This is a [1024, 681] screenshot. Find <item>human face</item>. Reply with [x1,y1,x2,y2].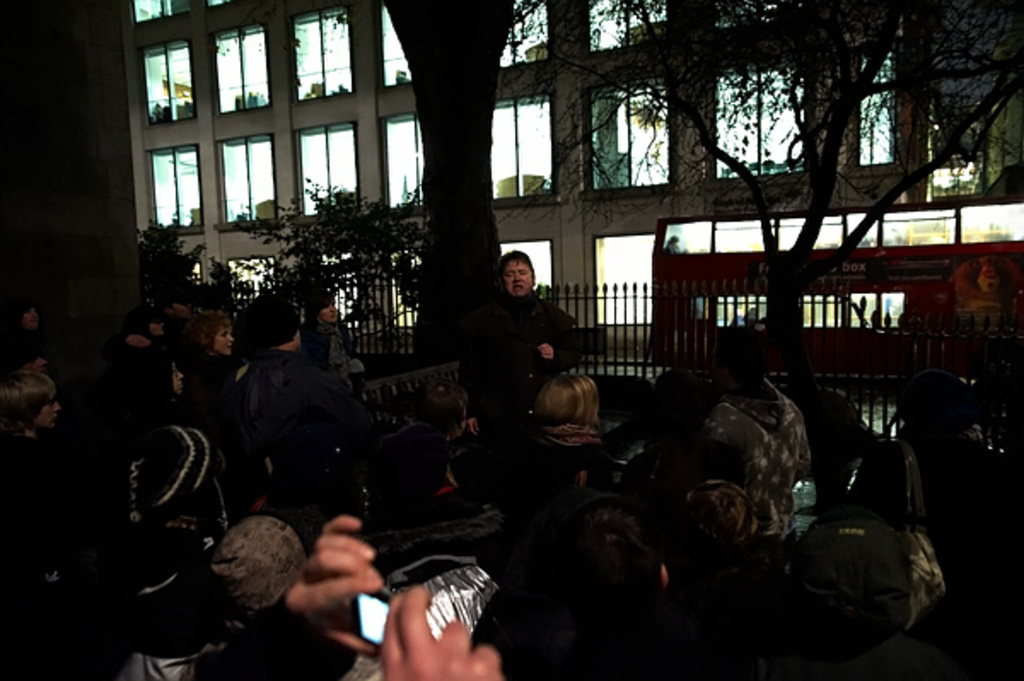
[17,288,48,331].
